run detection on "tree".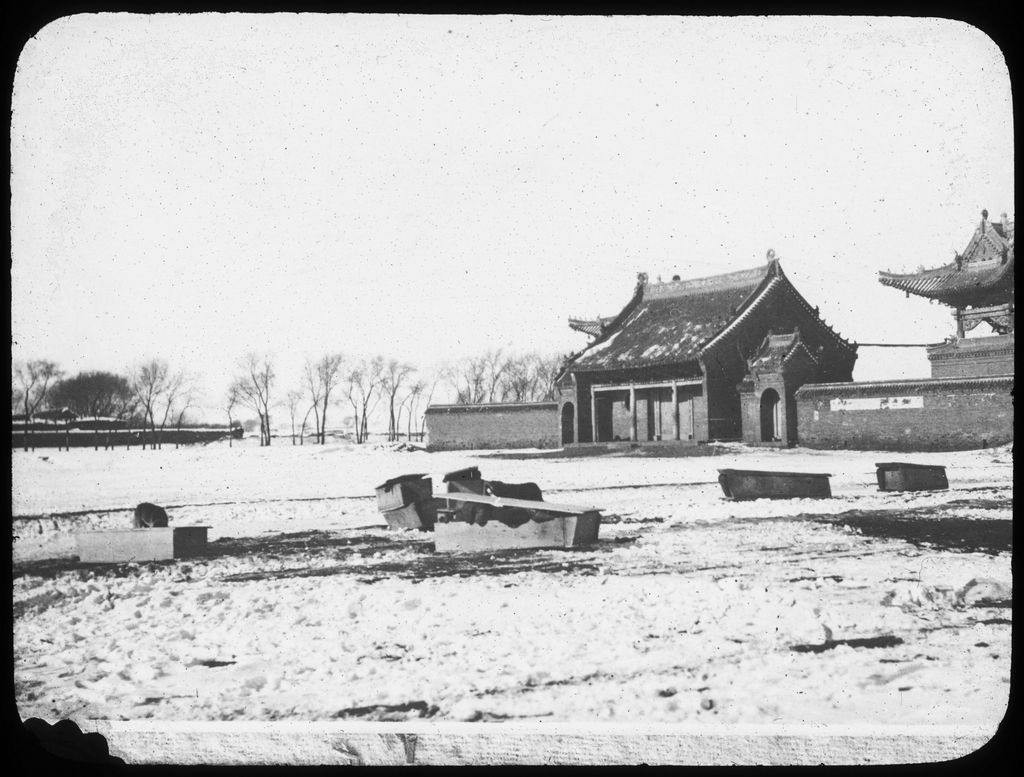
Result: Rect(404, 369, 429, 447).
